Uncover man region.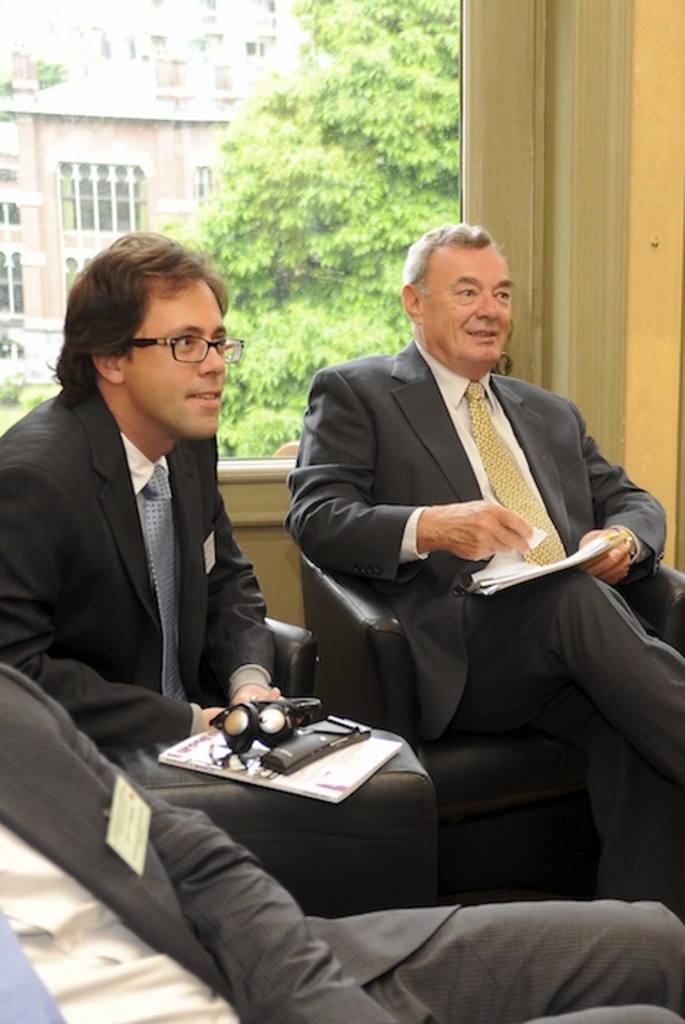
Uncovered: crop(291, 208, 684, 769).
